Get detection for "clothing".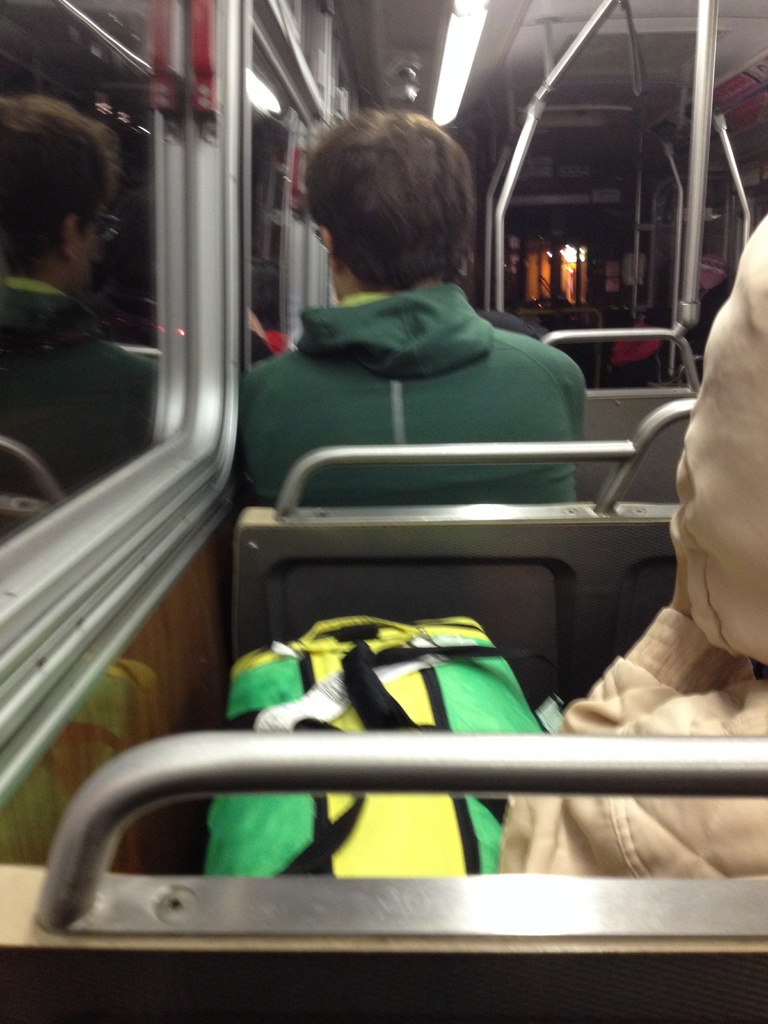
Detection: pyautogui.locateOnScreen(484, 207, 767, 874).
